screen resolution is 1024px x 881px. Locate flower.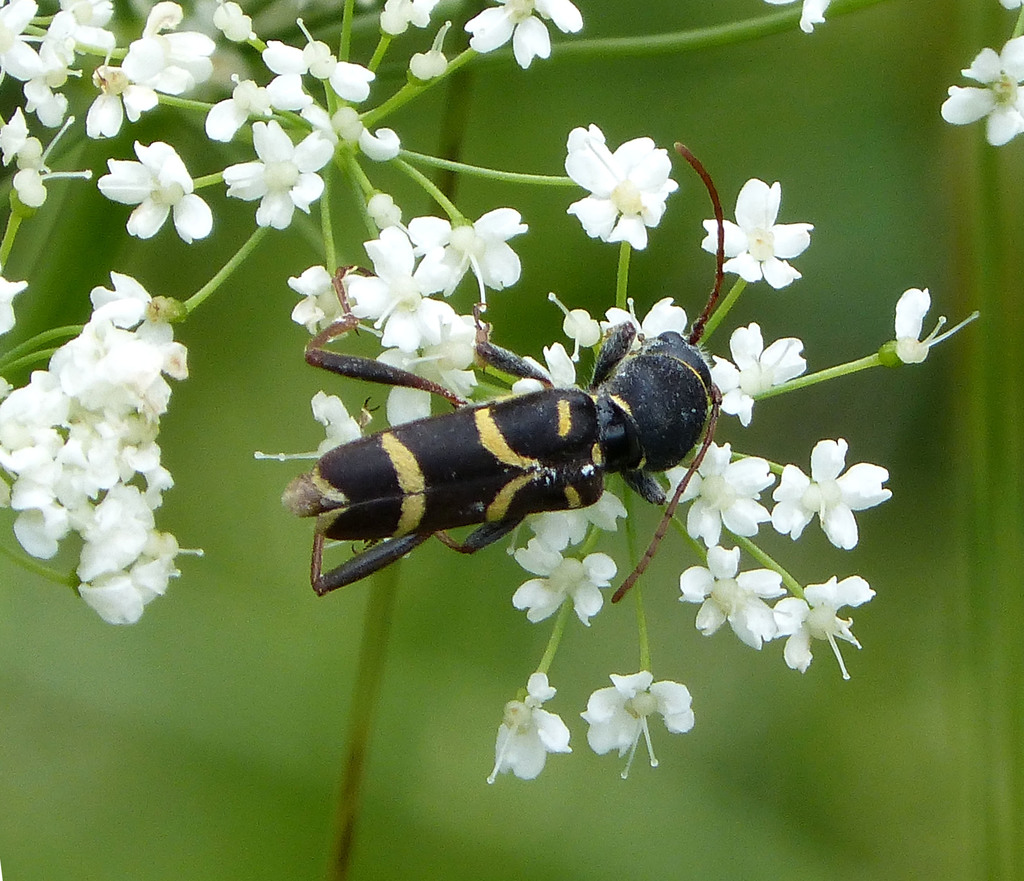
box=[664, 439, 772, 556].
